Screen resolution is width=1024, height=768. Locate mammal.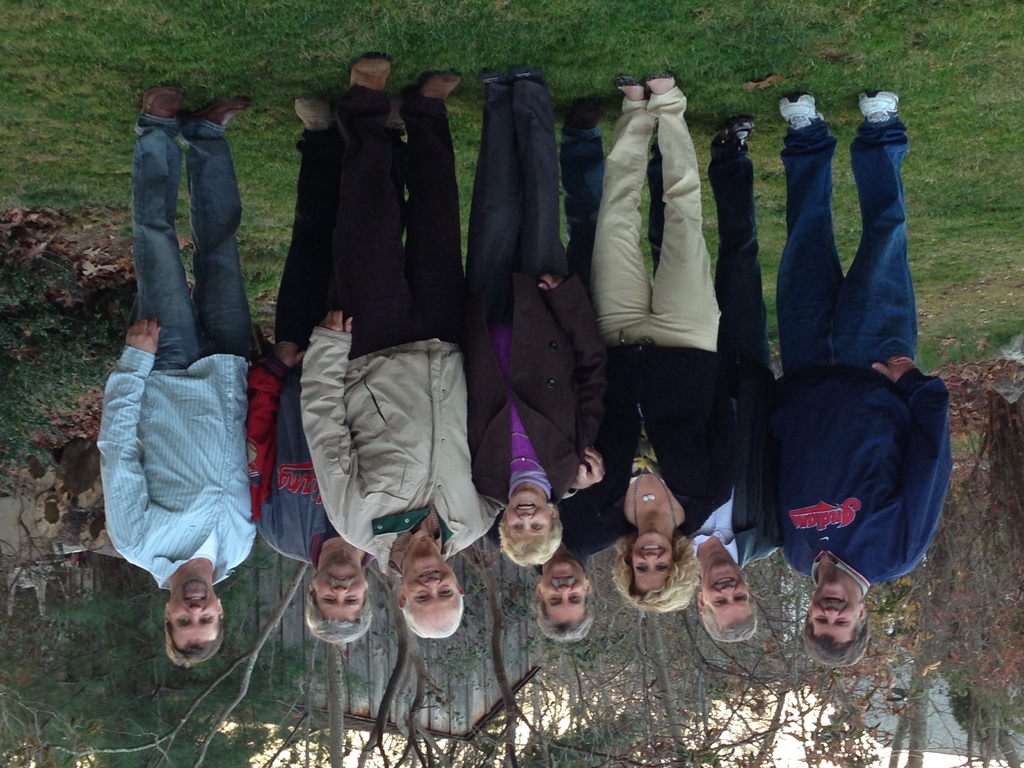
detection(296, 52, 602, 637).
